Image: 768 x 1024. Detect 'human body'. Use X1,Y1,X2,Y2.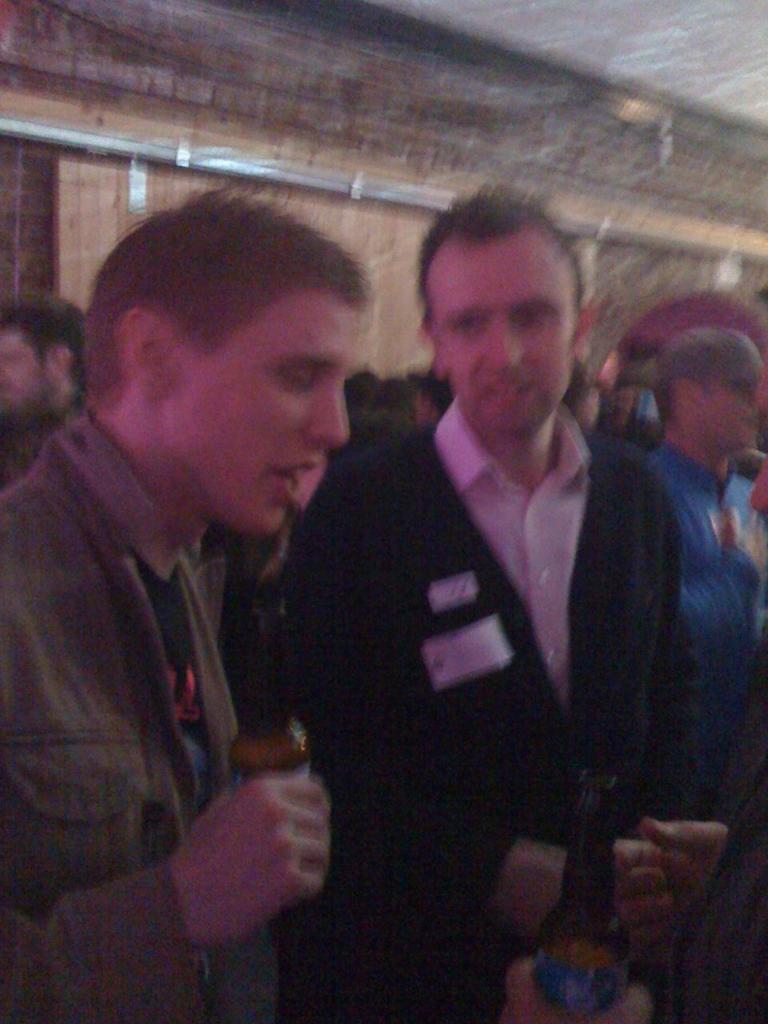
11,286,366,1011.
